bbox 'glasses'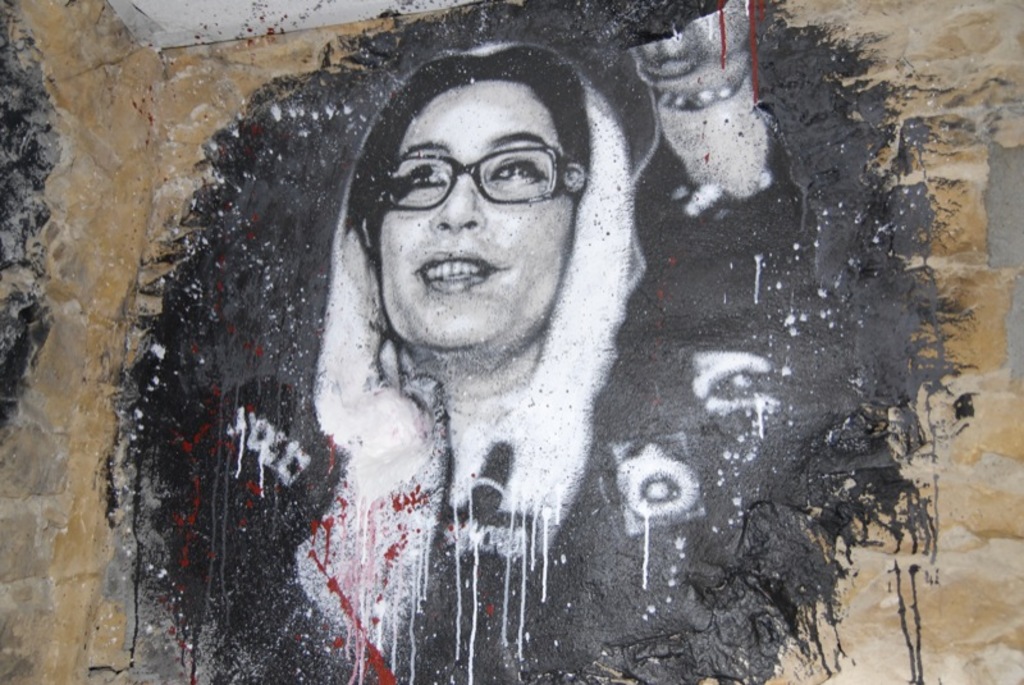
x1=374, y1=137, x2=580, y2=213
